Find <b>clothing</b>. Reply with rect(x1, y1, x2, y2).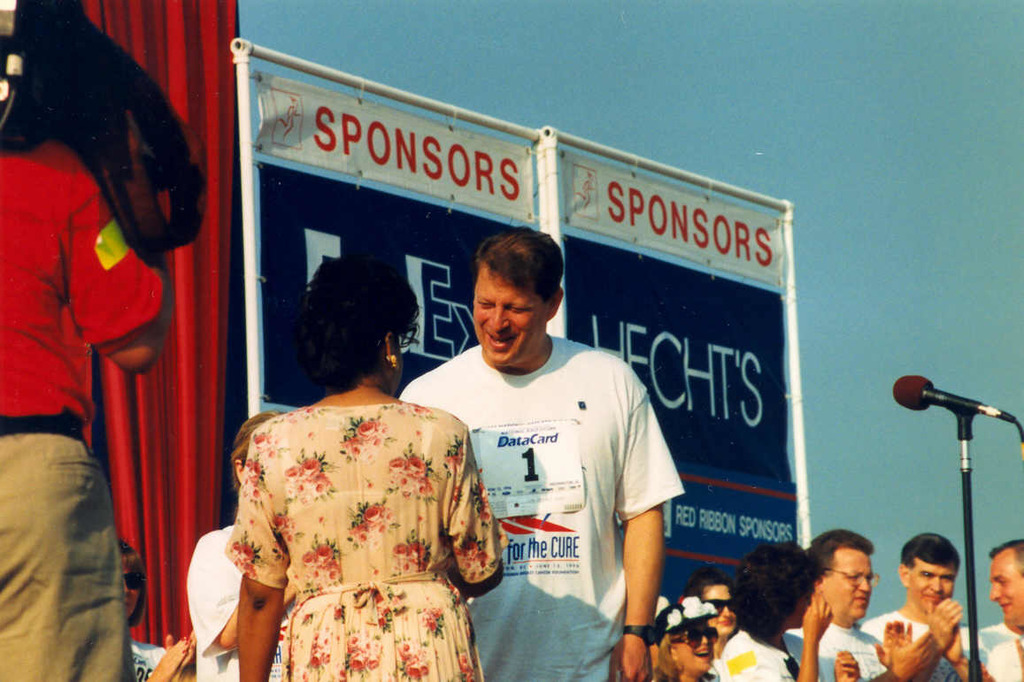
rect(183, 521, 290, 681).
